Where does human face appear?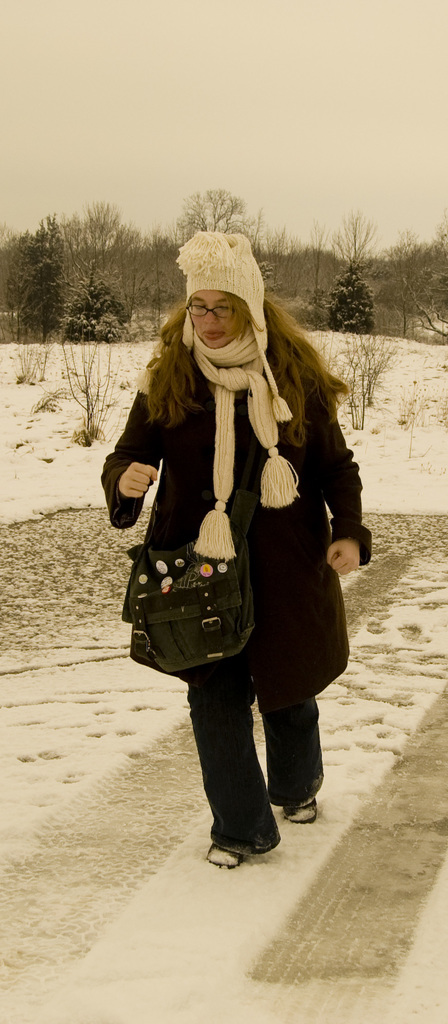
Appears at (left=186, top=290, right=248, bottom=351).
